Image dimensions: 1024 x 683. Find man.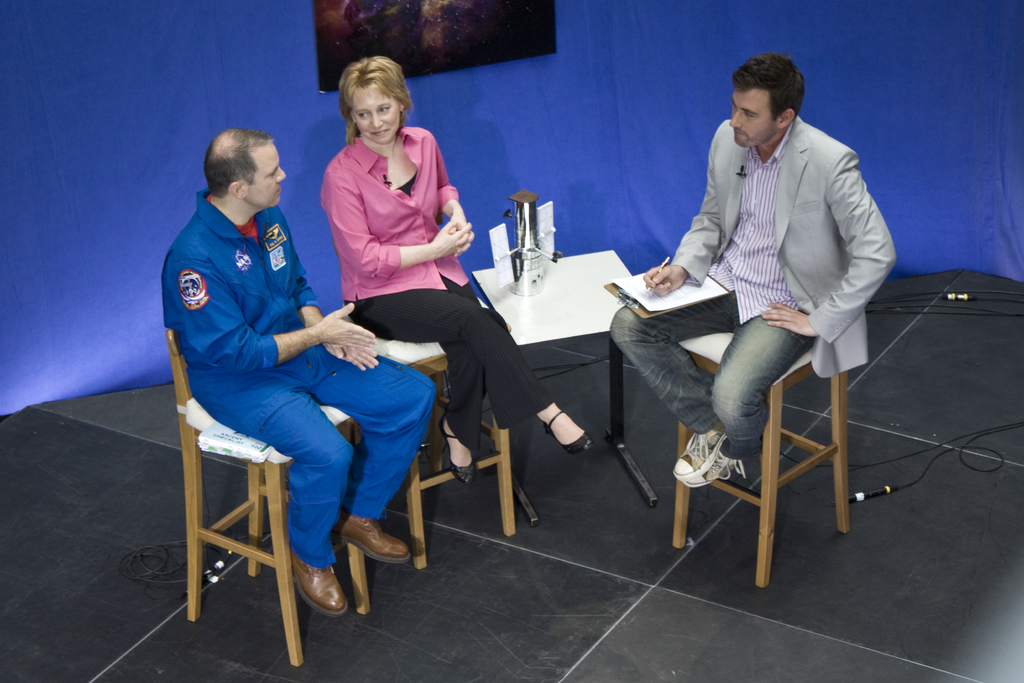
158:129:437:613.
